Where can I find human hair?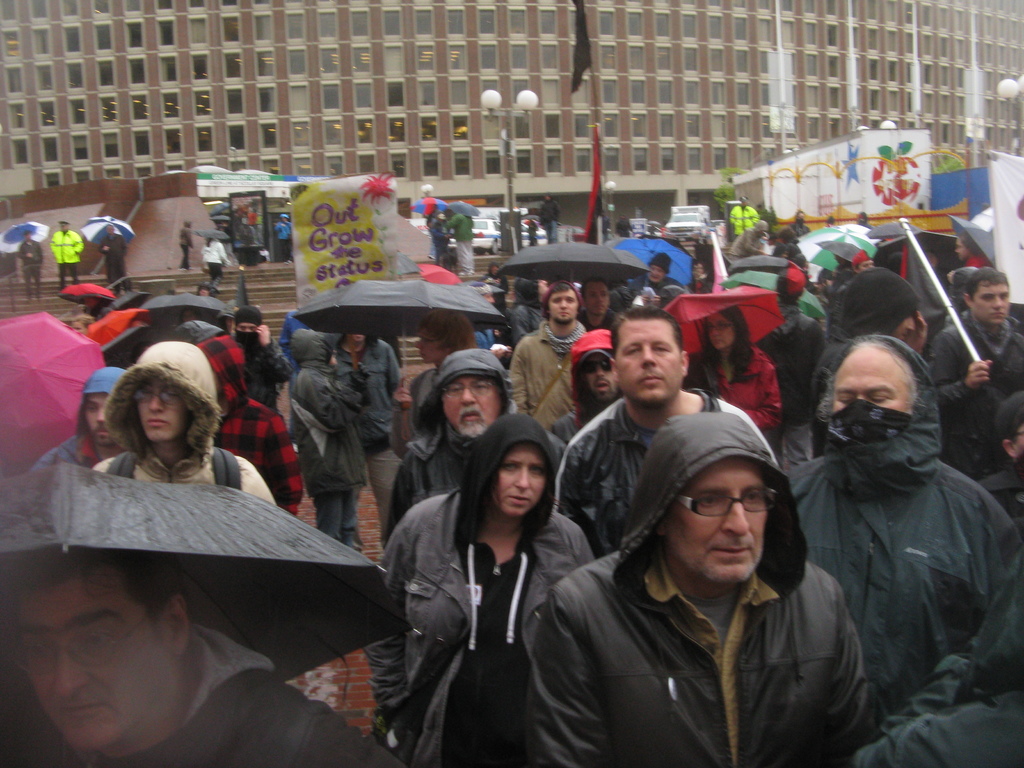
You can find it at x1=0 y1=542 x2=197 y2=626.
